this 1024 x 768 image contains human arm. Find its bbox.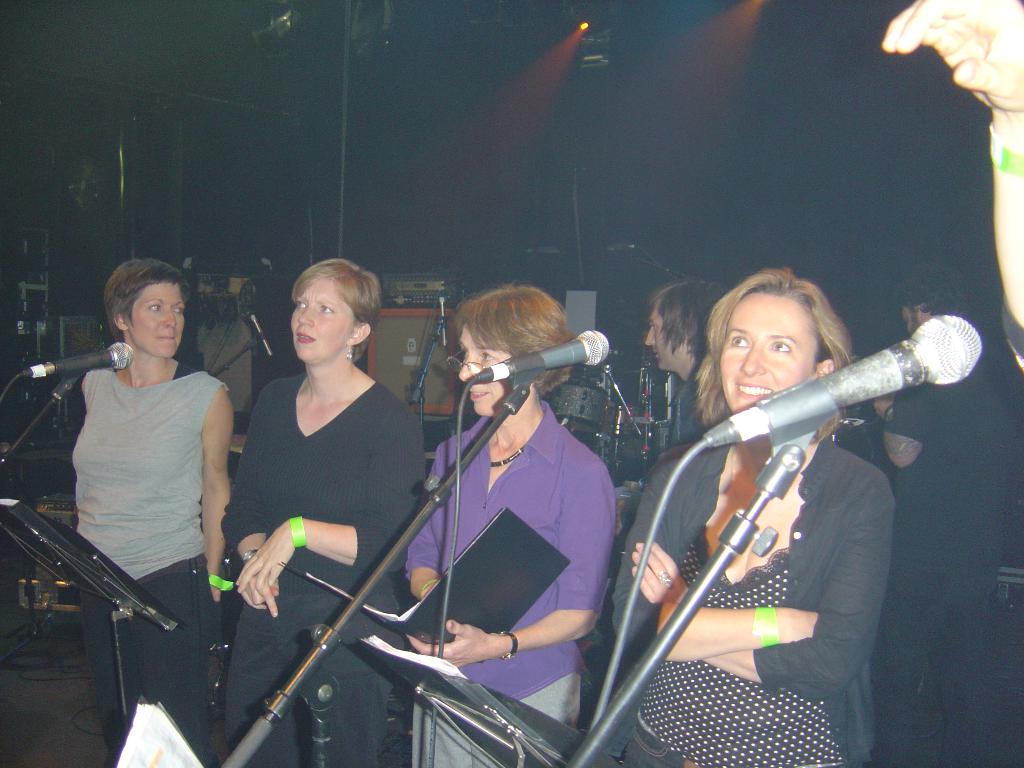
(883,0,1023,152).
